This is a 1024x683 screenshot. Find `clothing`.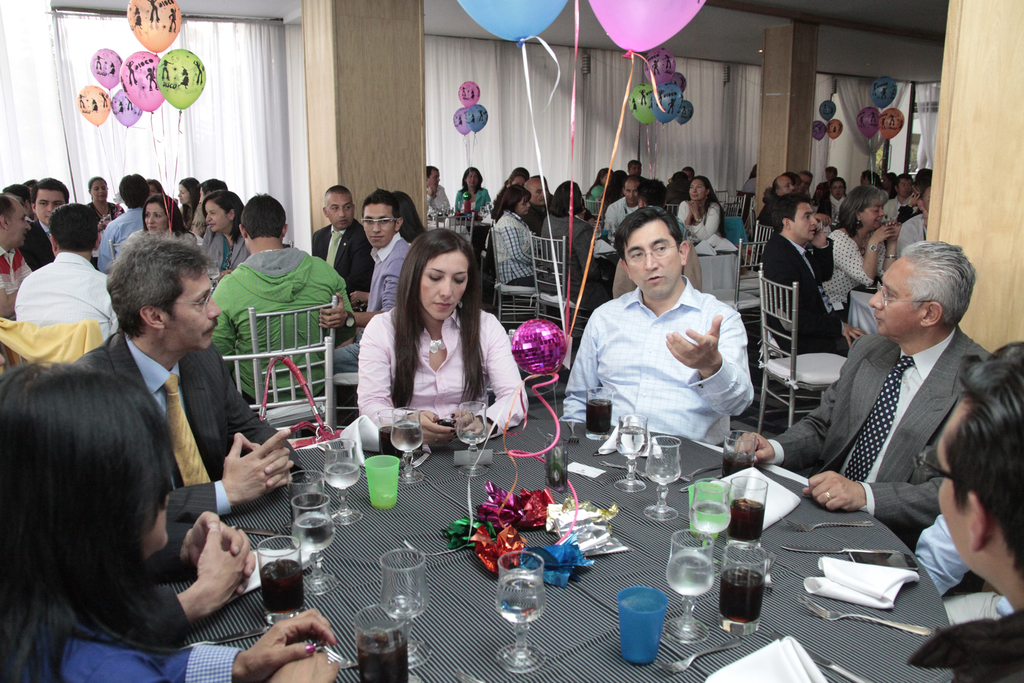
Bounding box: x1=493 y1=204 x2=543 y2=284.
